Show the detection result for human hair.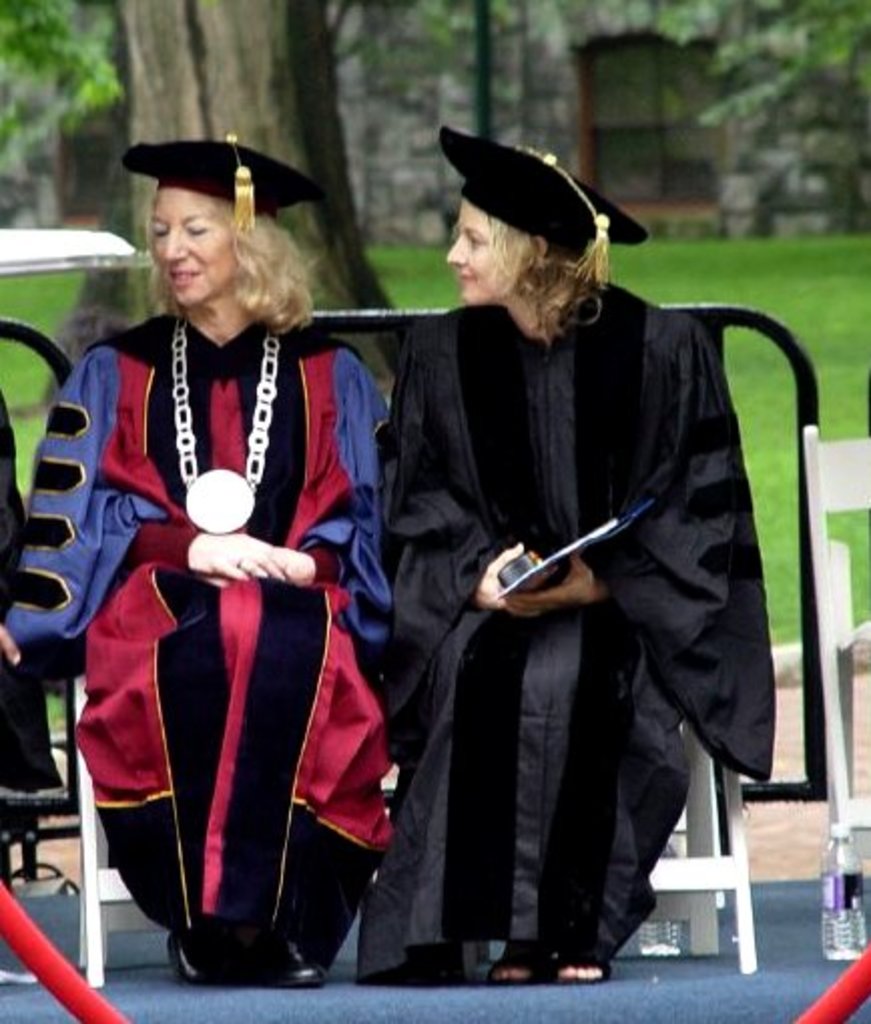
x1=438 y1=183 x2=592 y2=339.
